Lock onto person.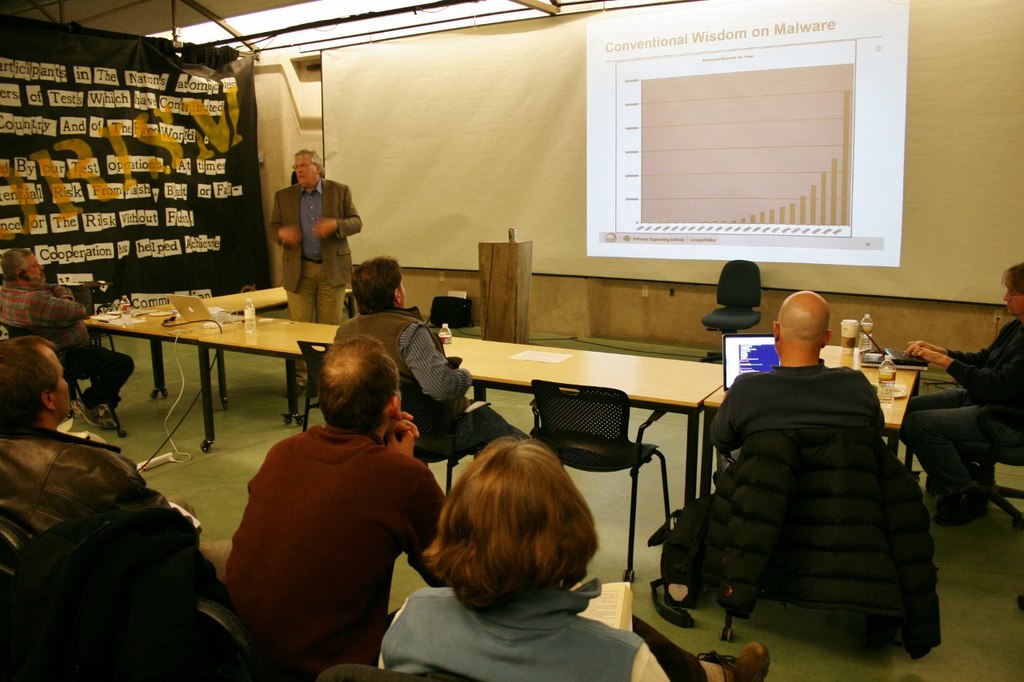
Locked: box=[705, 291, 886, 469].
